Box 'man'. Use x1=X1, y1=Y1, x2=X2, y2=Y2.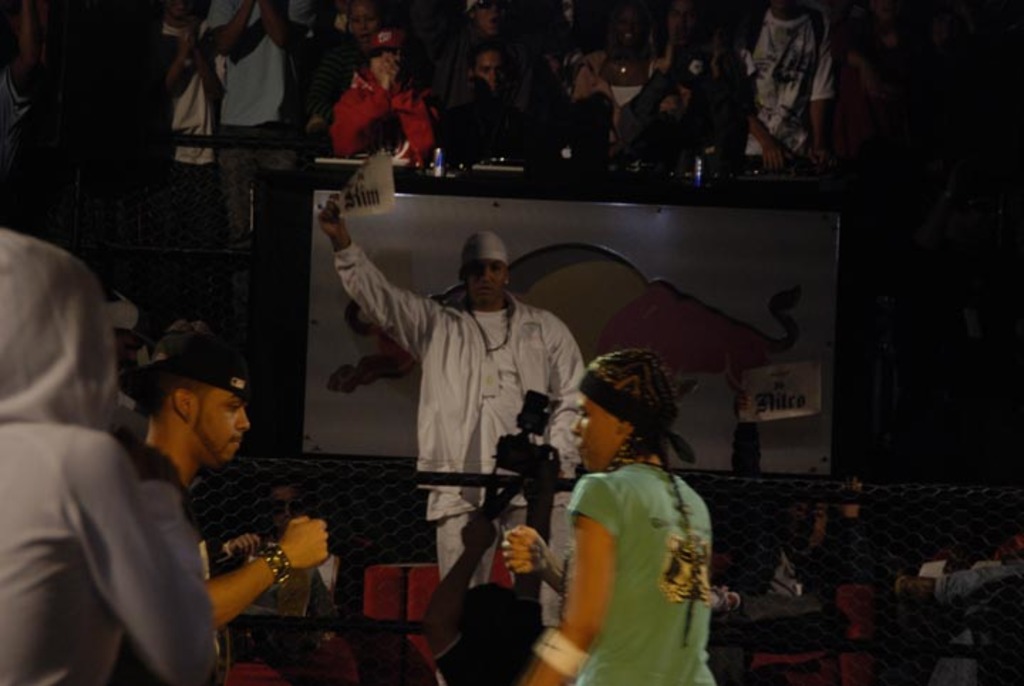
x1=121, y1=320, x2=334, y2=640.
